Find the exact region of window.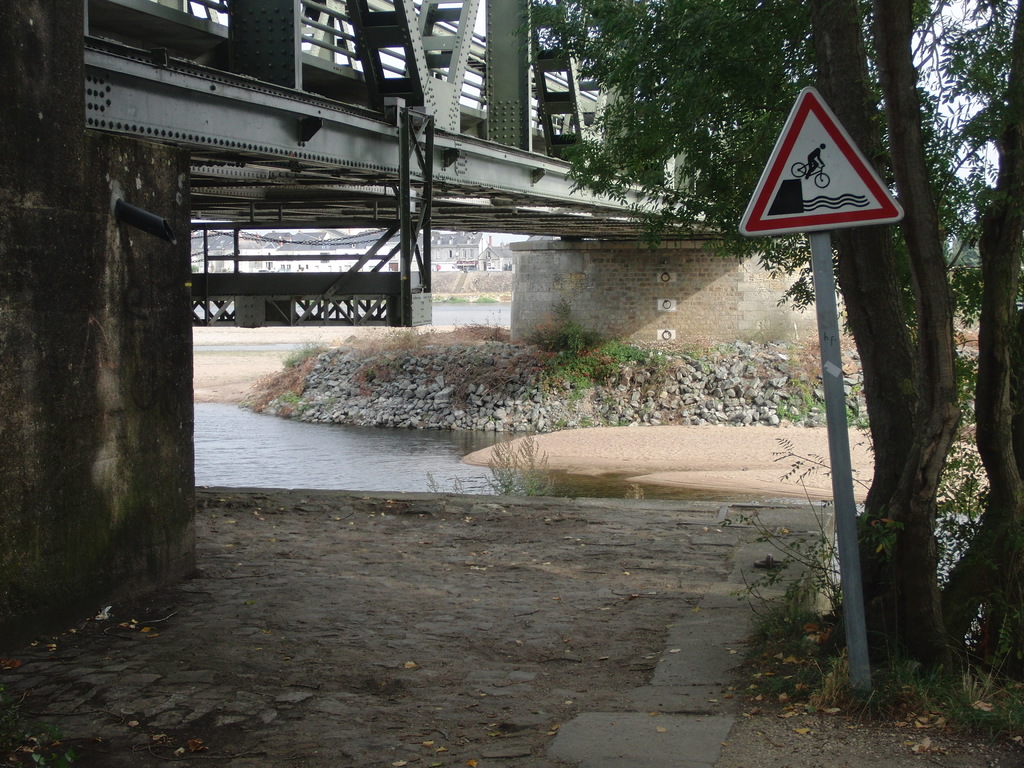
Exact region: x1=484 y1=250 x2=490 y2=257.
